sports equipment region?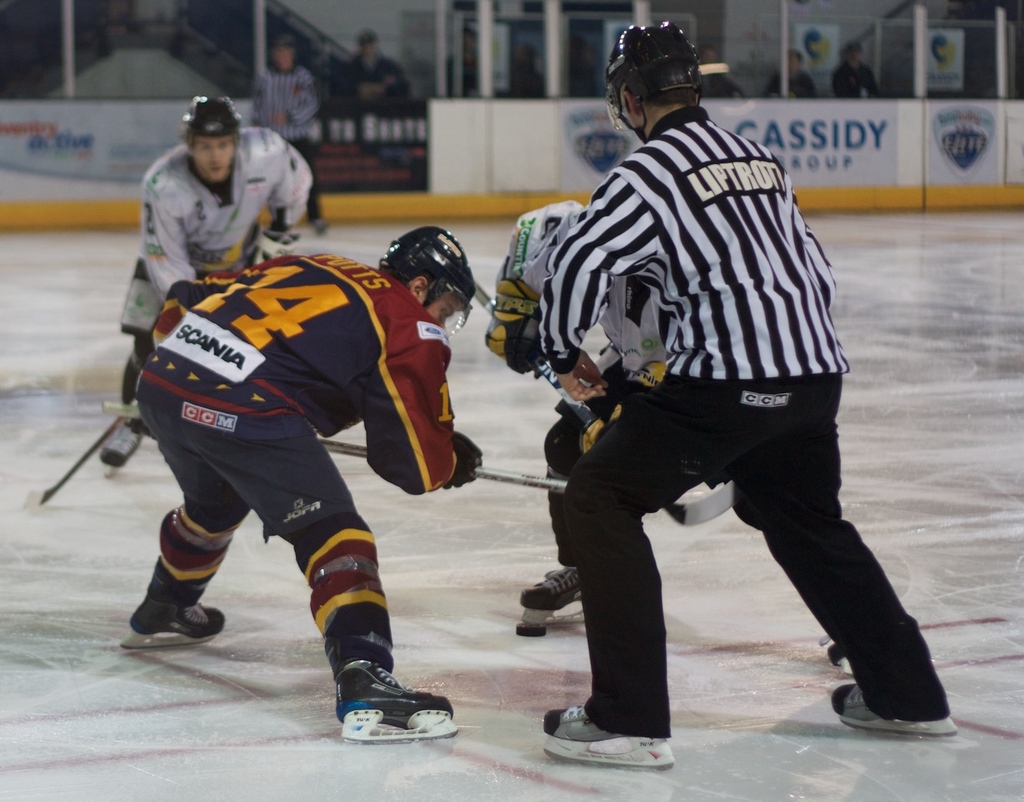
bbox(182, 94, 244, 188)
